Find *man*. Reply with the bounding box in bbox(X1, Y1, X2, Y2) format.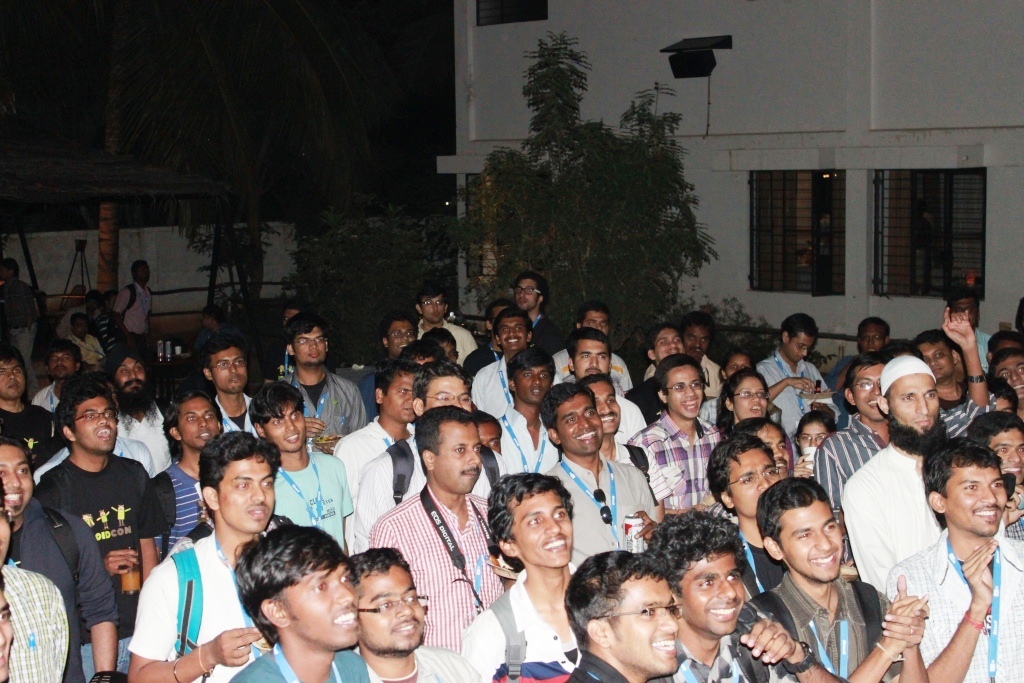
bbox(206, 342, 255, 427).
